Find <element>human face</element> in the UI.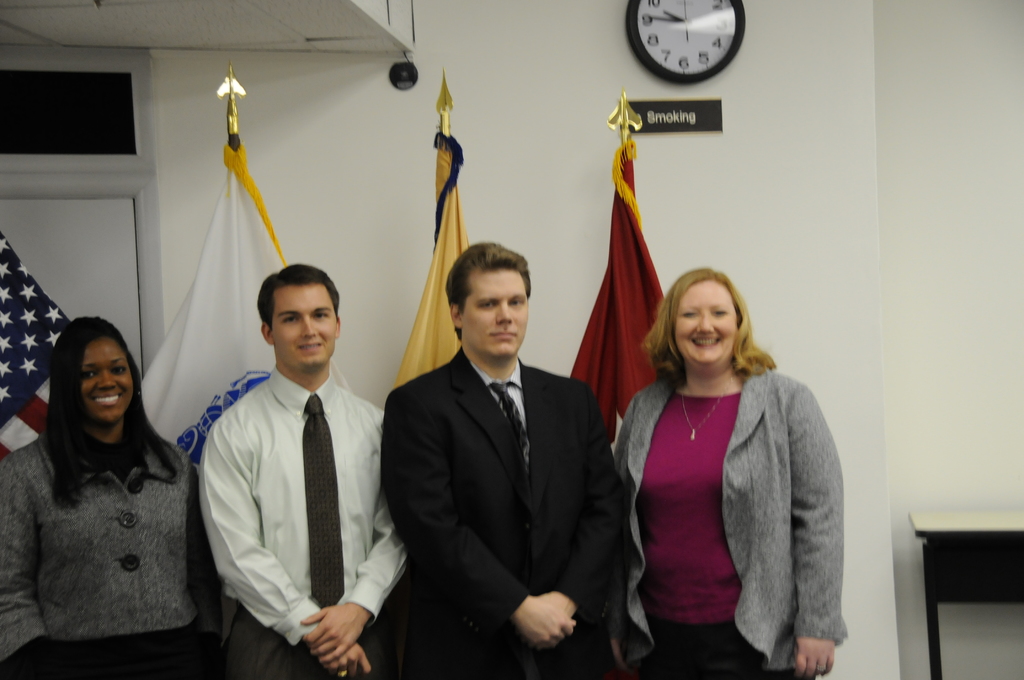
UI element at box=[675, 282, 737, 363].
